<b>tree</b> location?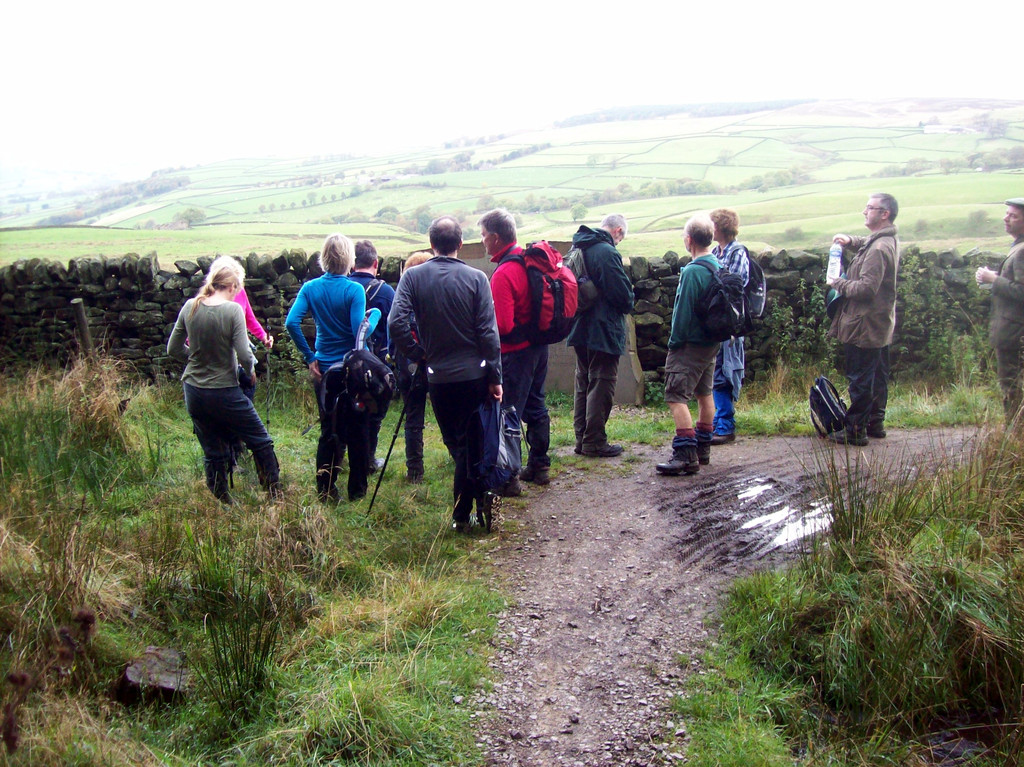
(x1=929, y1=113, x2=938, y2=124)
